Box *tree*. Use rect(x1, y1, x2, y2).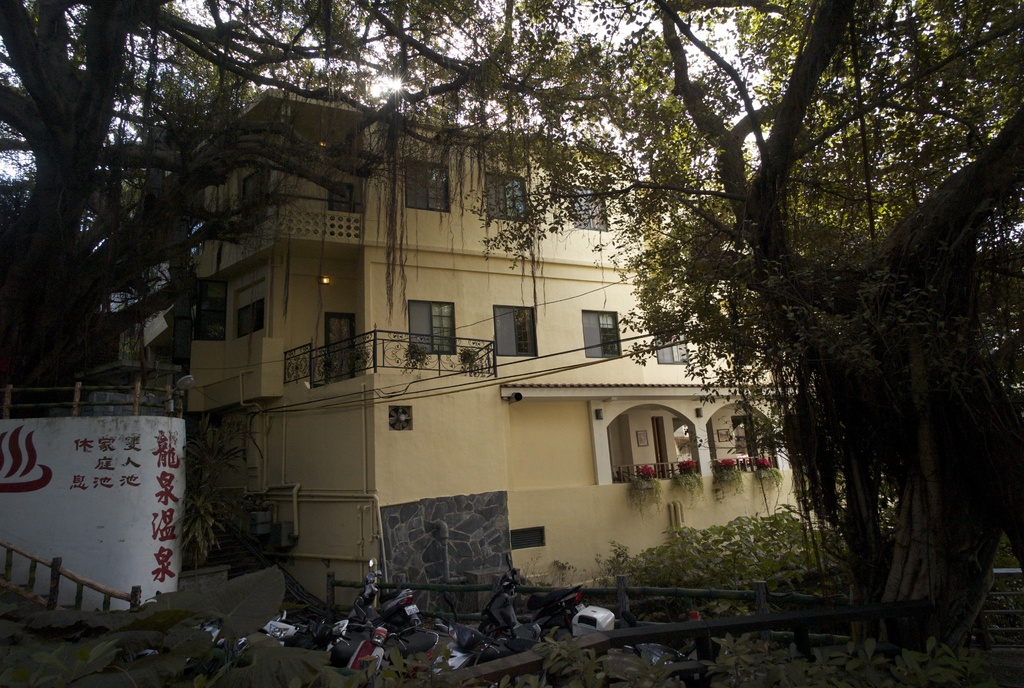
rect(0, 0, 696, 400).
